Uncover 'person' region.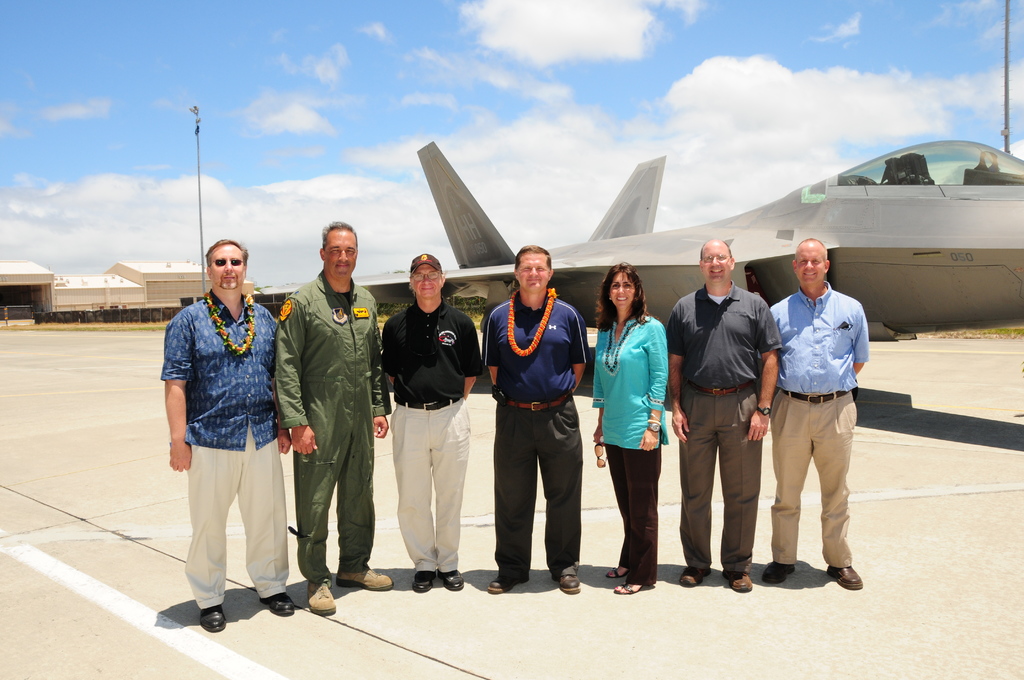
Uncovered: region(770, 237, 871, 594).
